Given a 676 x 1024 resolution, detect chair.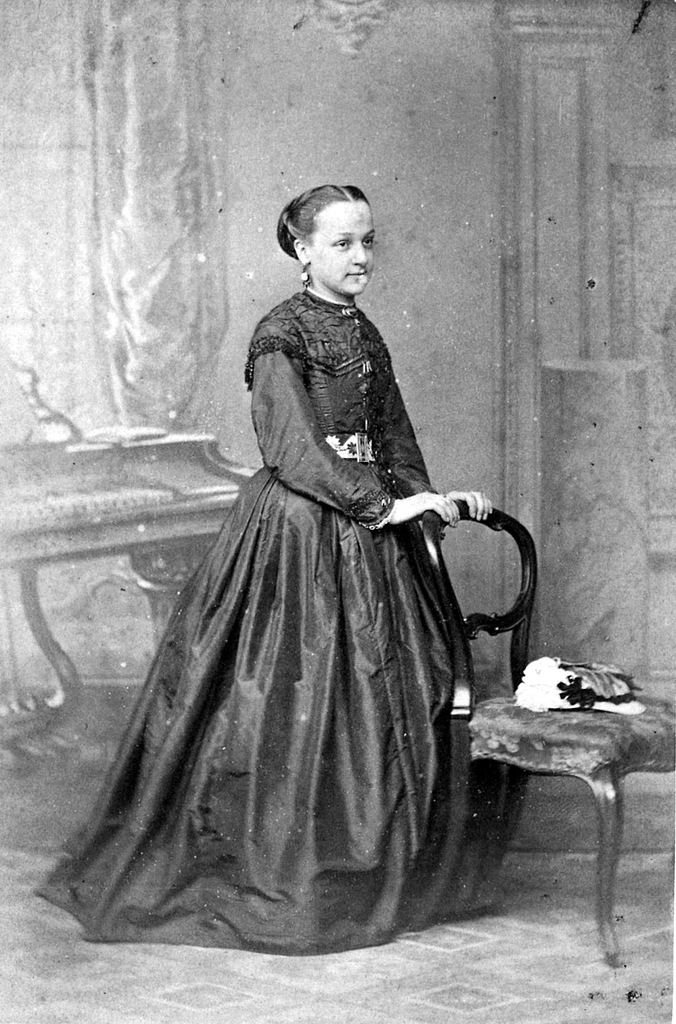
(left=443, top=558, right=659, bottom=959).
